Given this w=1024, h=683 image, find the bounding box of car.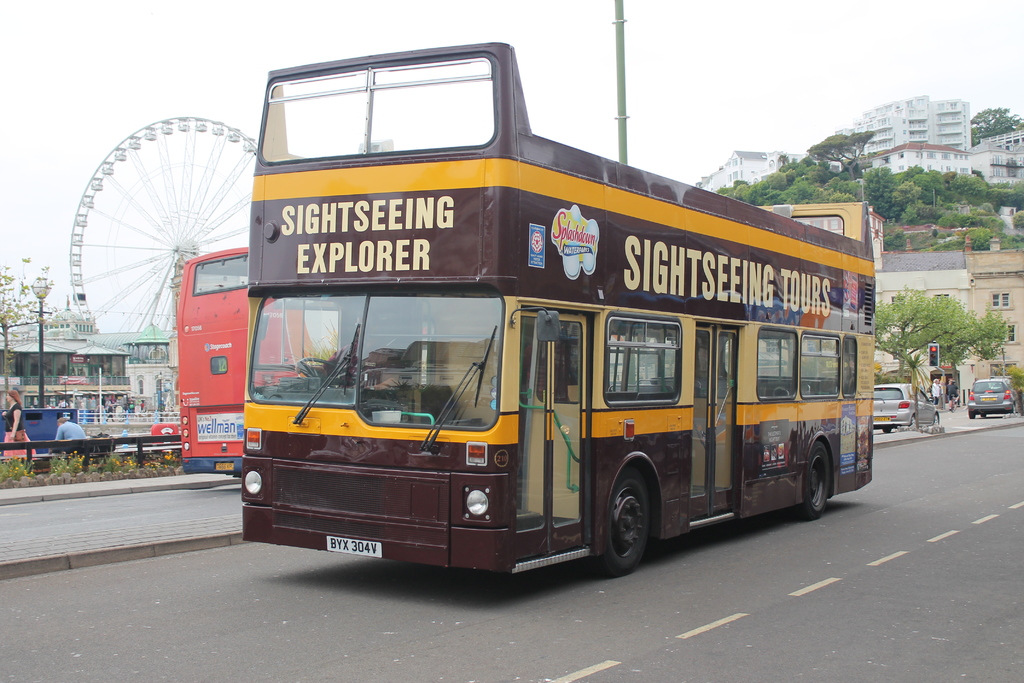
[left=868, top=381, right=940, bottom=432].
